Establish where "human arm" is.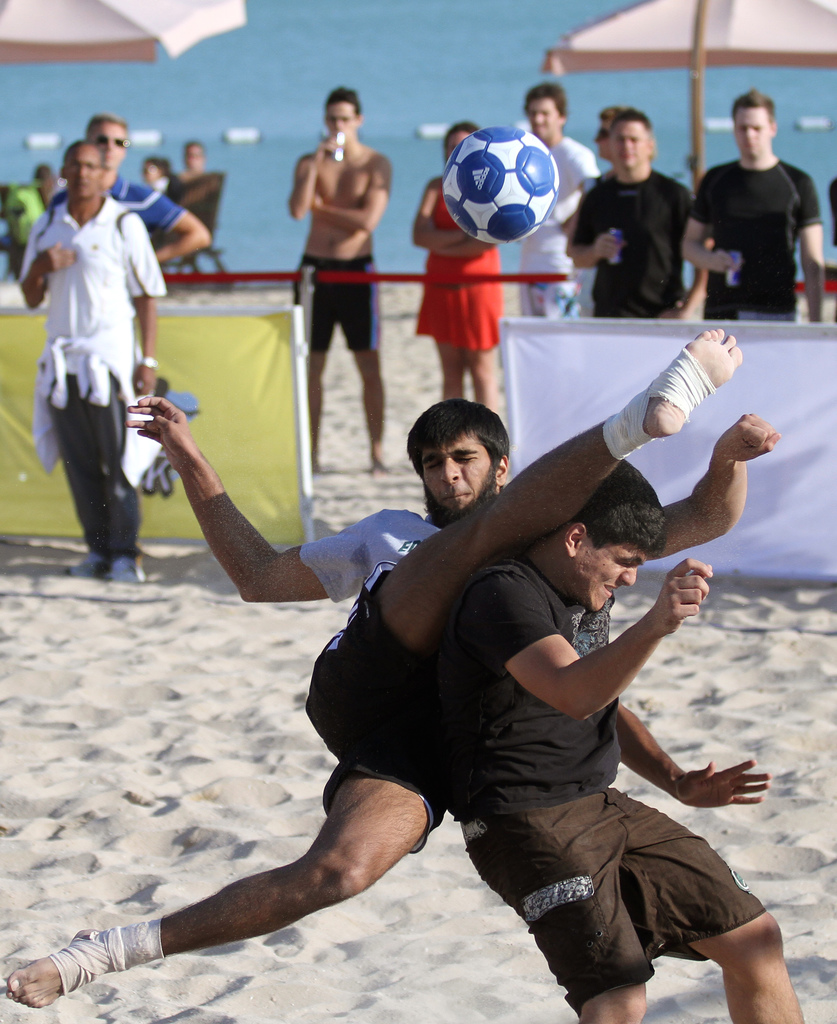
Established at locate(409, 179, 455, 244).
